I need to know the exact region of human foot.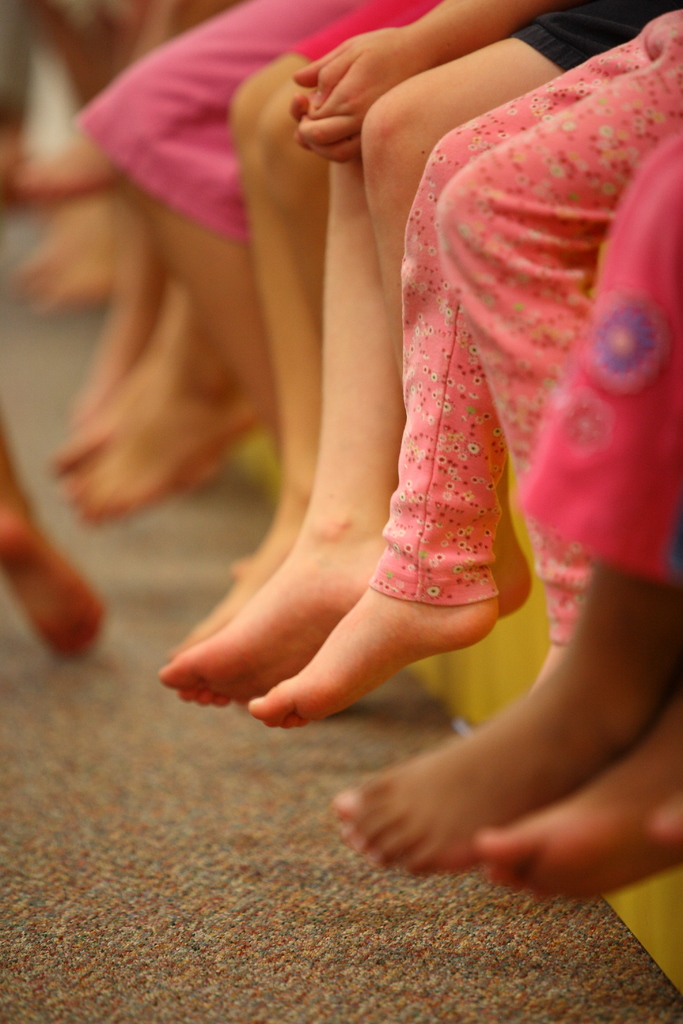
Region: [x1=0, y1=509, x2=111, y2=665].
